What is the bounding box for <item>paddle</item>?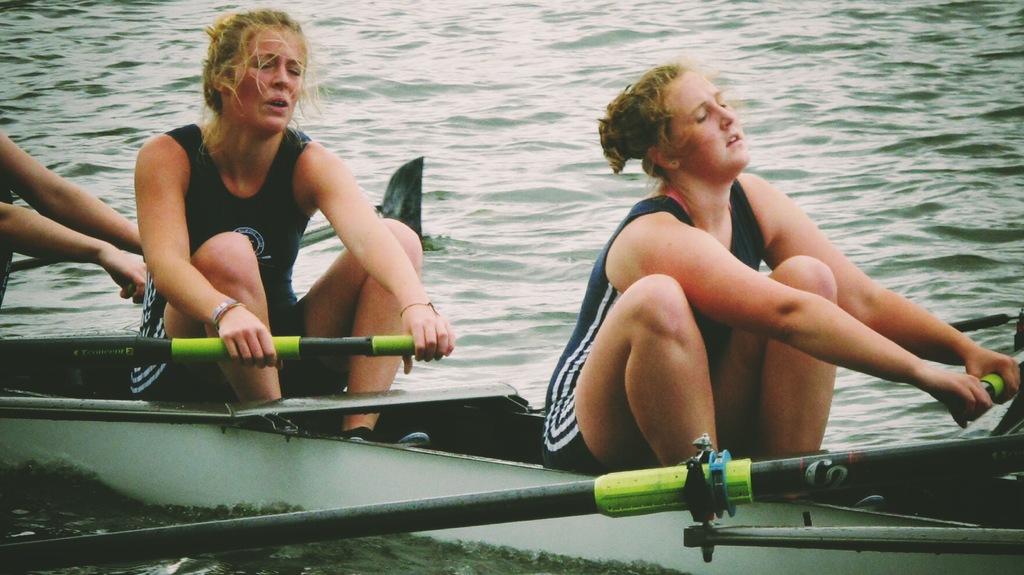
region(948, 345, 1023, 426).
